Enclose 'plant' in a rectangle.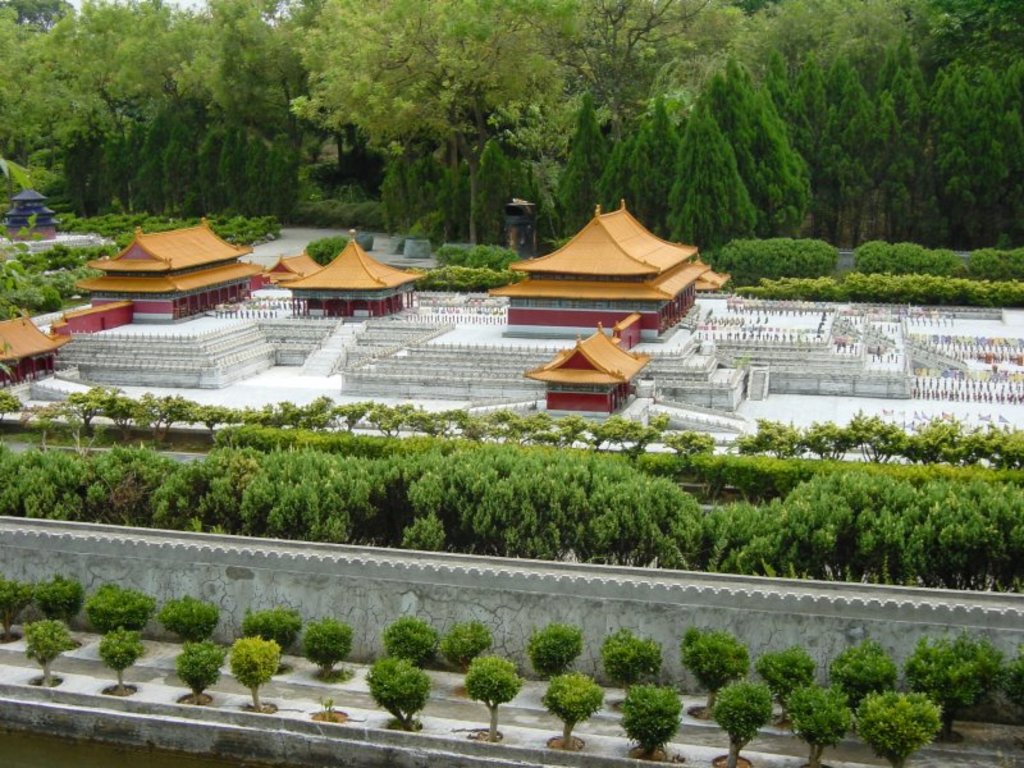
{"x1": 241, "y1": 608, "x2": 301, "y2": 645}.
